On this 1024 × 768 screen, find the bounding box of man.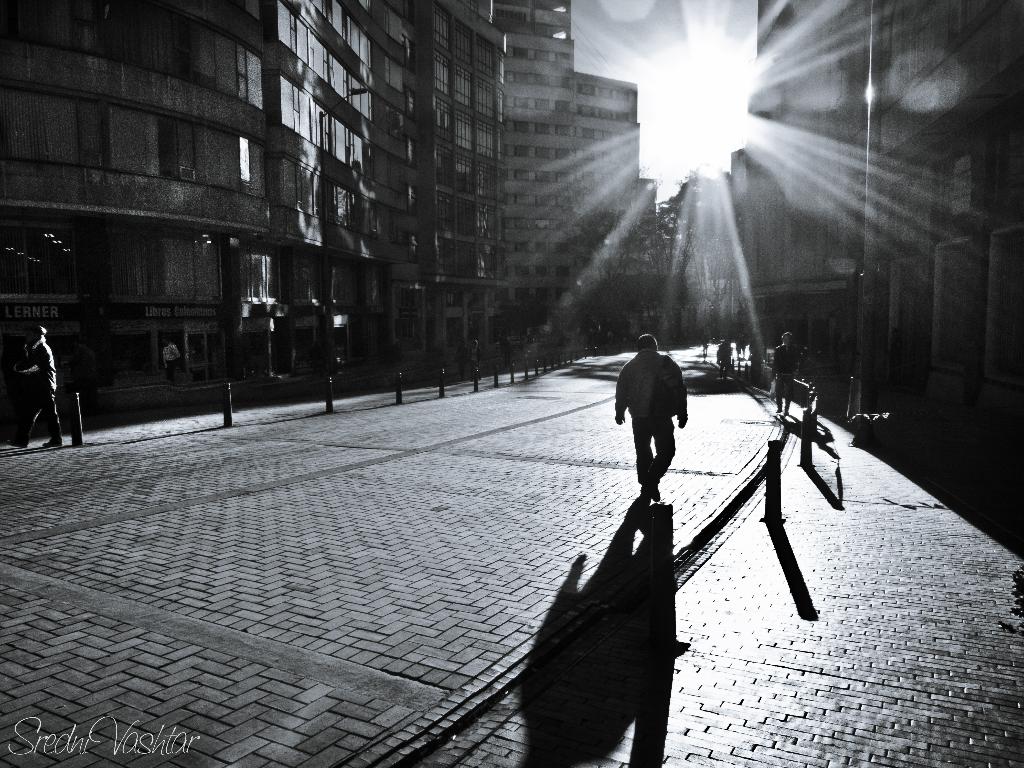
Bounding box: 6 325 64 448.
